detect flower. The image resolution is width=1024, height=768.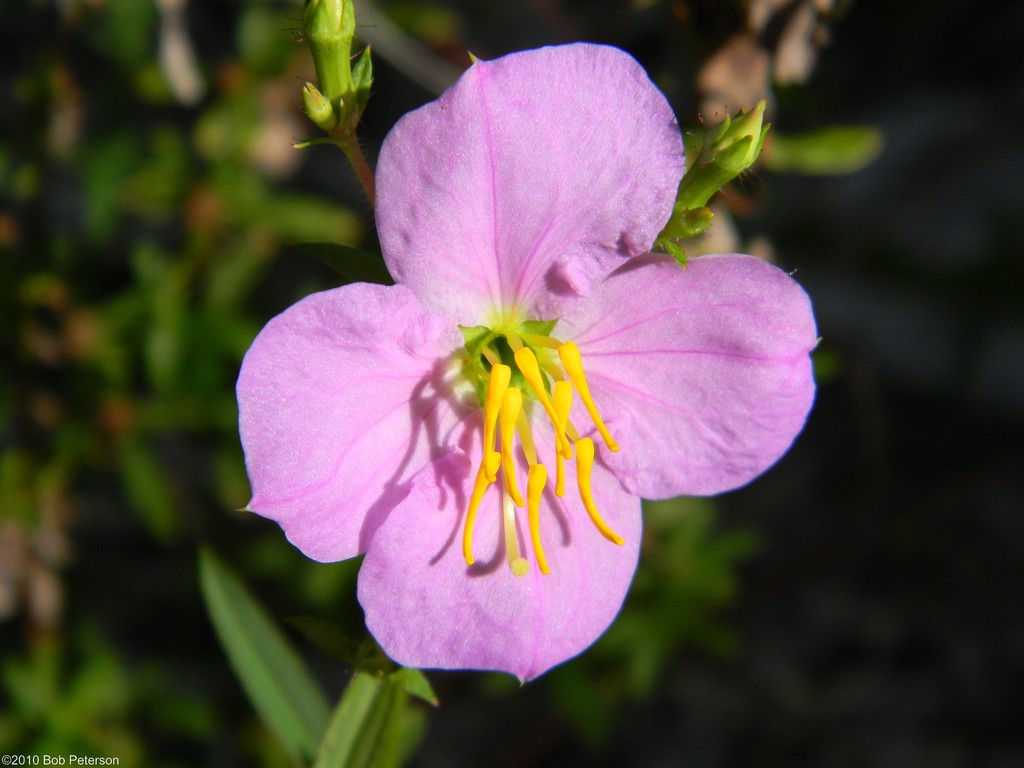
[left=220, top=43, right=760, bottom=695].
